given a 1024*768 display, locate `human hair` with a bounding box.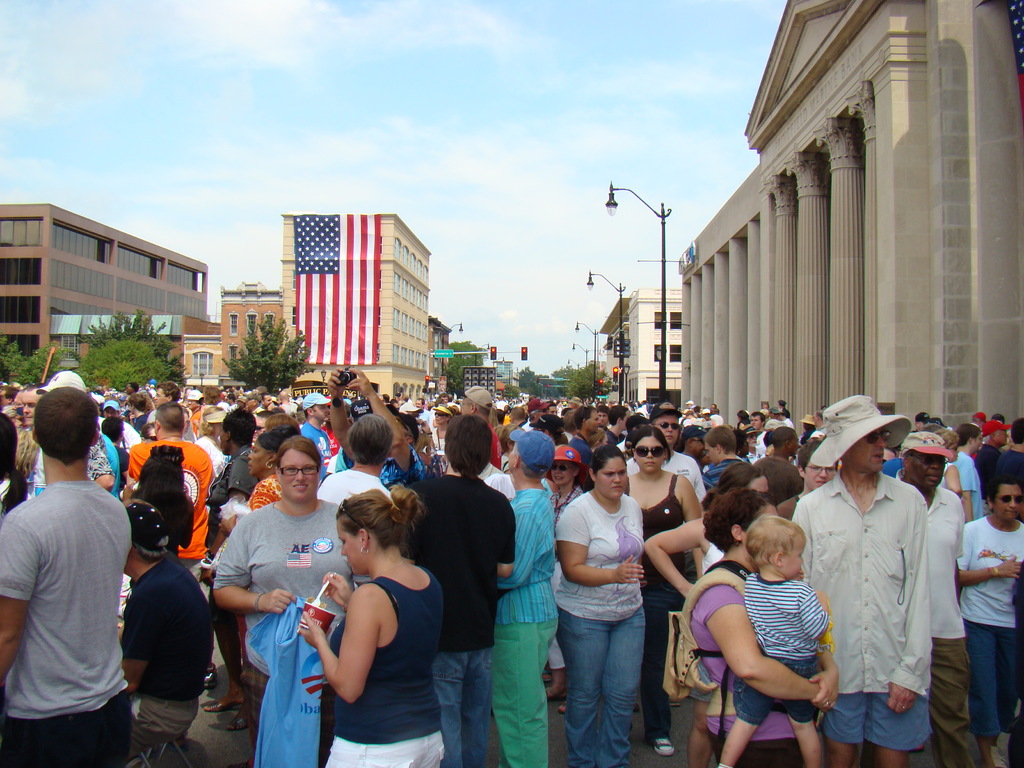
Located: 770:428:796:449.
